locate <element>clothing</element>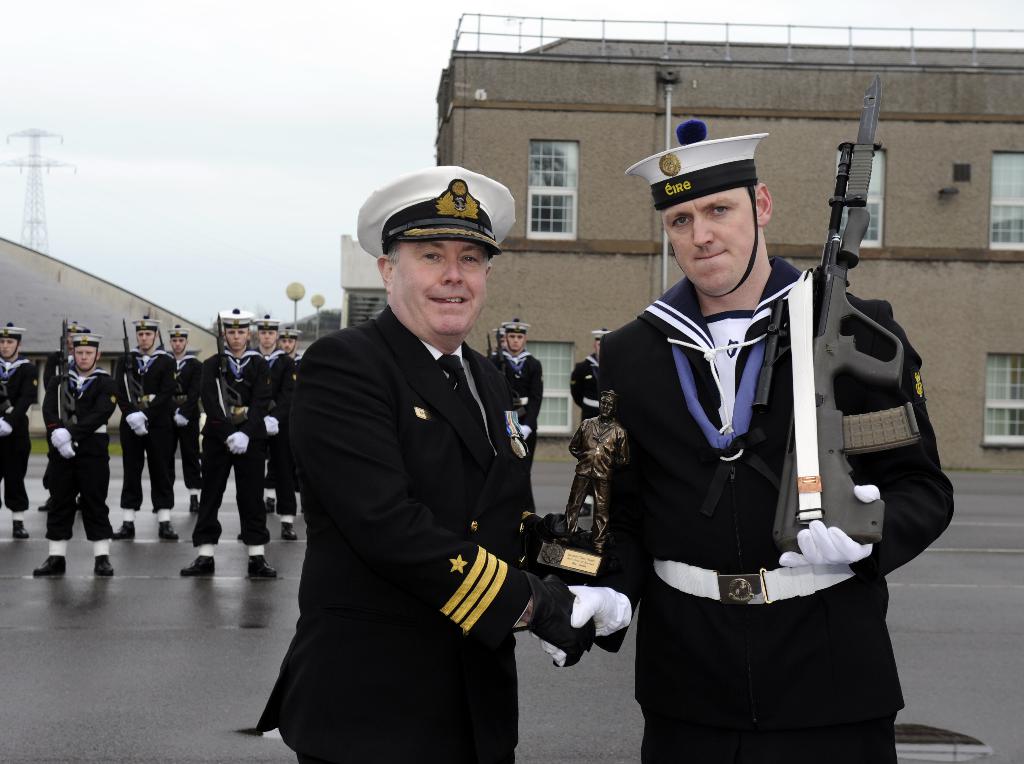
200, 348, 268, 553
